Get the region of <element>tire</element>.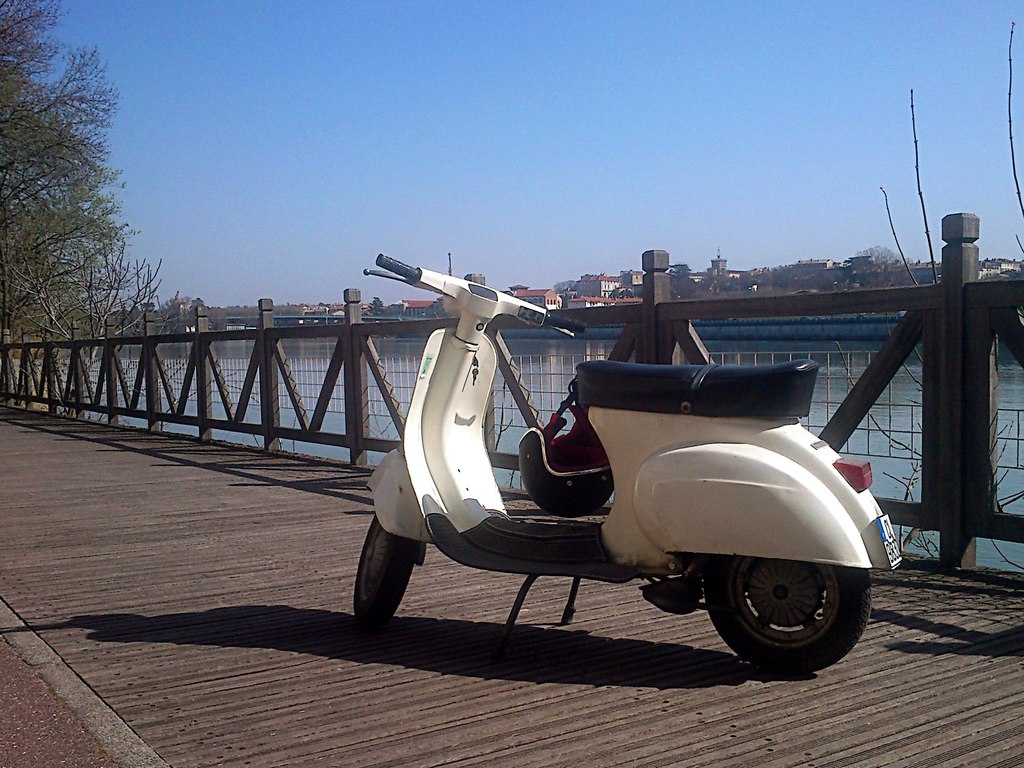
(x1=701, y1=531, x2=862, y2=665).
